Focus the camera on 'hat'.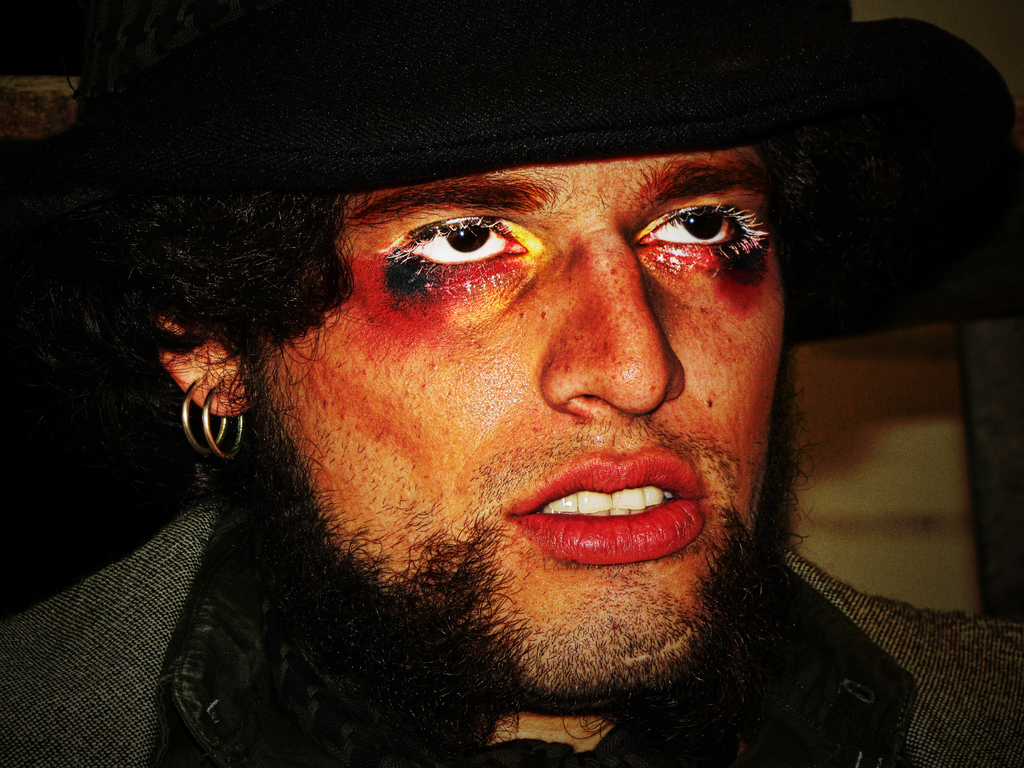
Focus region: 0:0:1018:217.
